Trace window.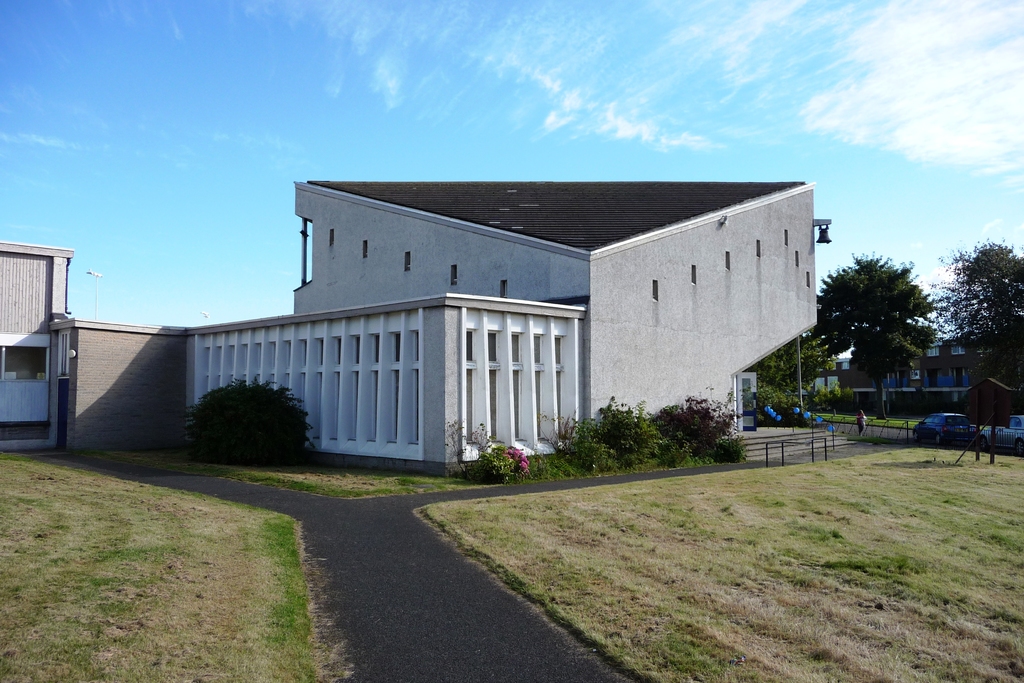
Traced to [556, 368, 563, 431].
